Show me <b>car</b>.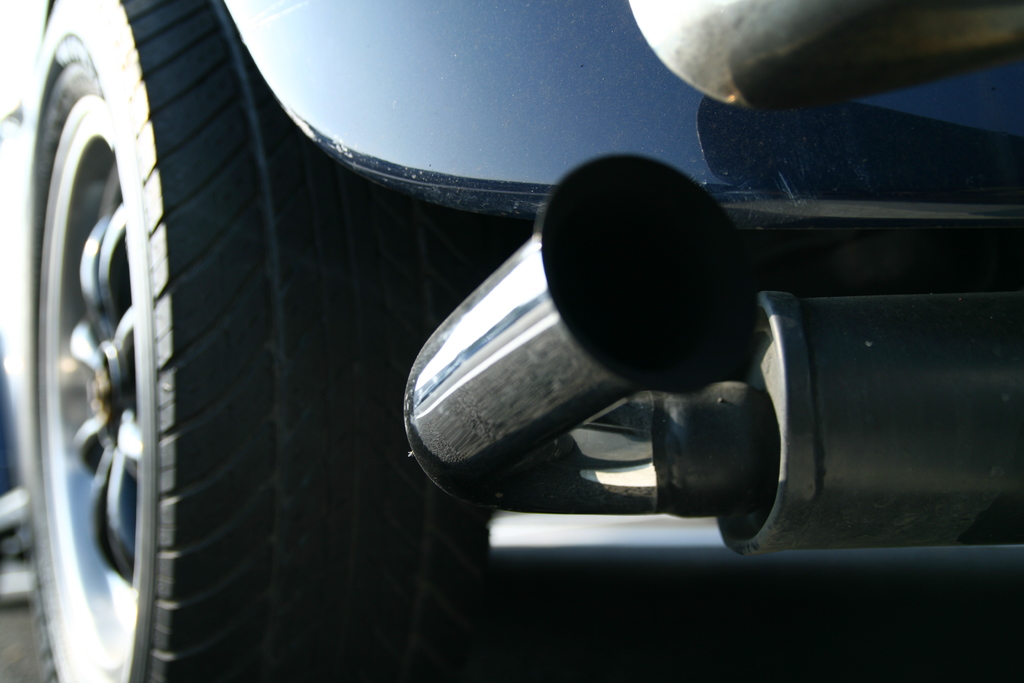
<b>car</b> is here: 0,0,1023,682.
